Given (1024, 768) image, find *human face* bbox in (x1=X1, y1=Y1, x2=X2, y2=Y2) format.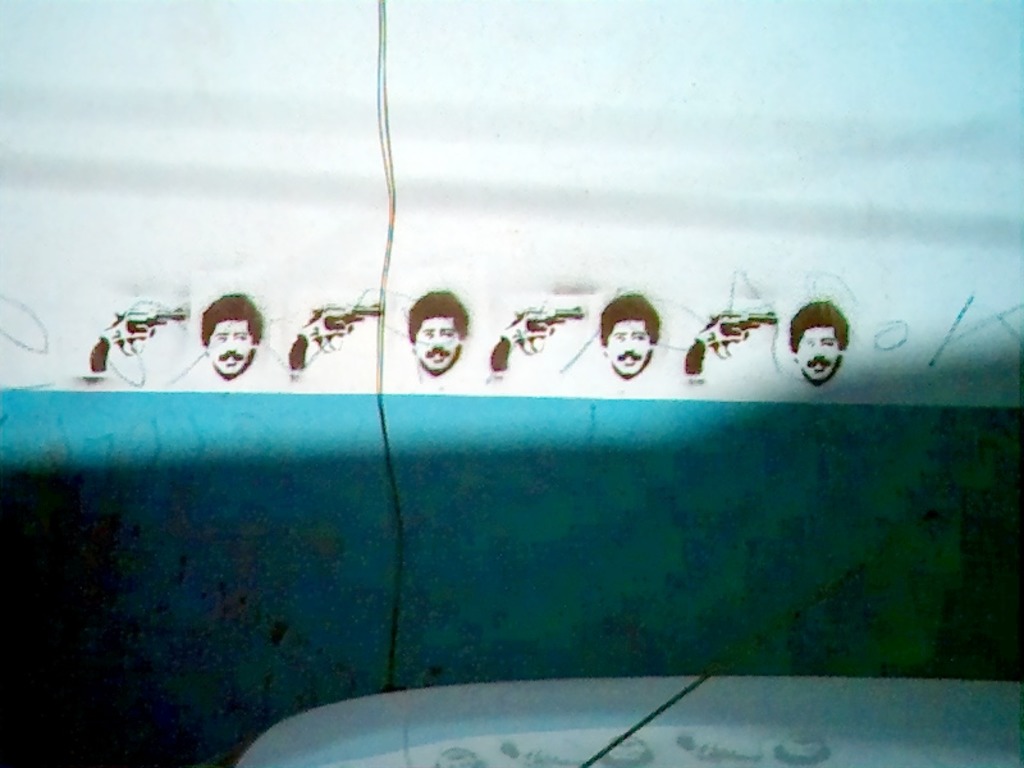
(x1=794, y1=328, x2=845, y2=381).
